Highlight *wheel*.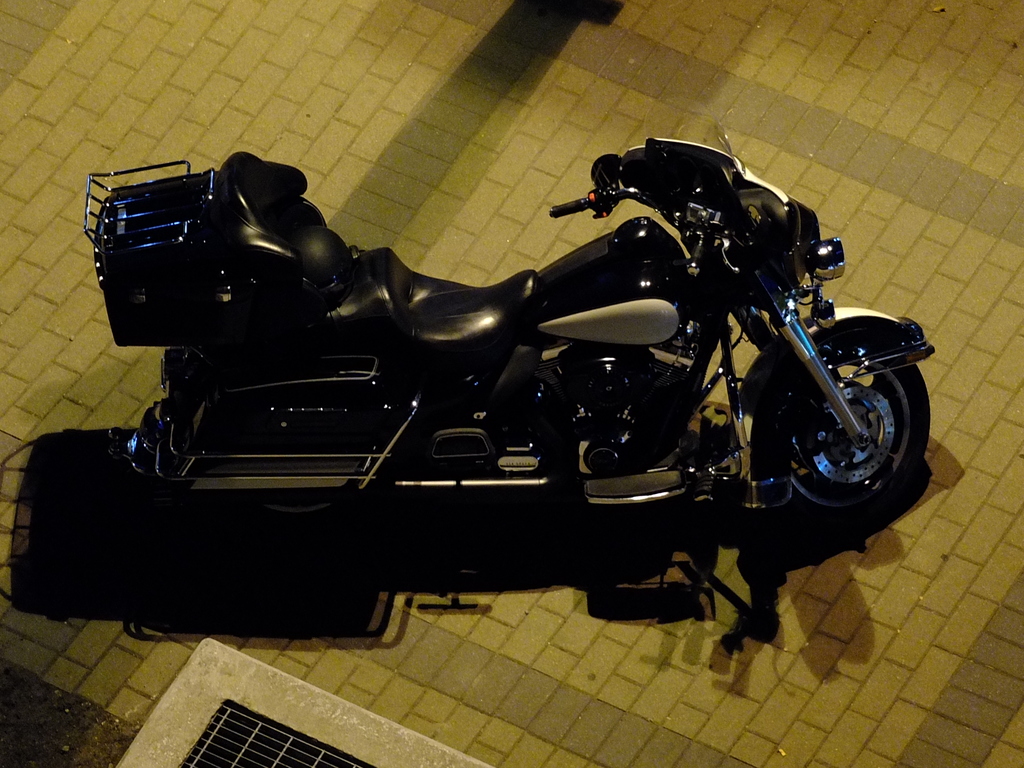
Highlighted region: bbox(227, 499, 371, 524).
